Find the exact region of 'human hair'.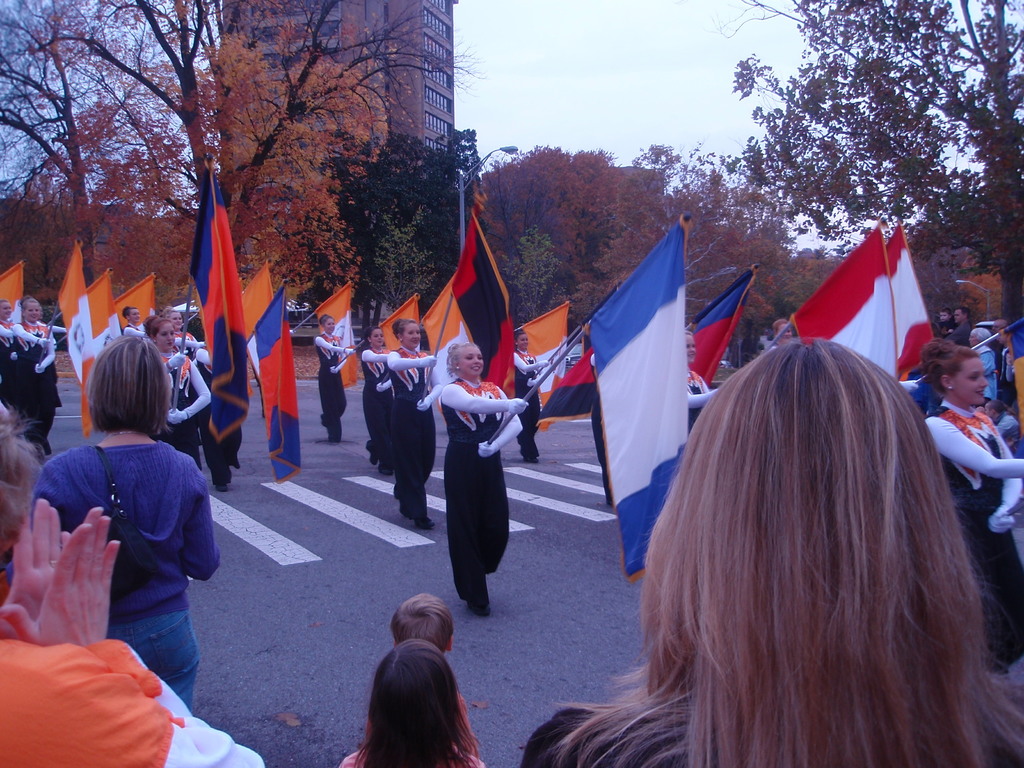
Exact region: BBox(515, 339, 1019, 767).
